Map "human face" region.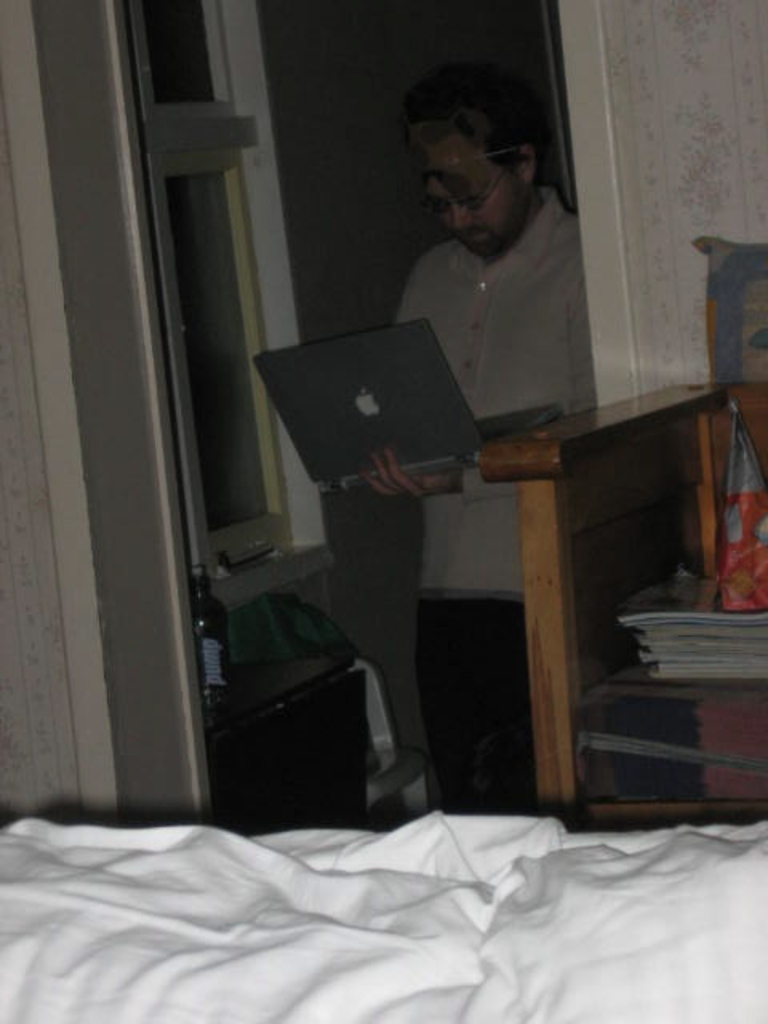
Mapped to detection(414, 123, 525, 258).
